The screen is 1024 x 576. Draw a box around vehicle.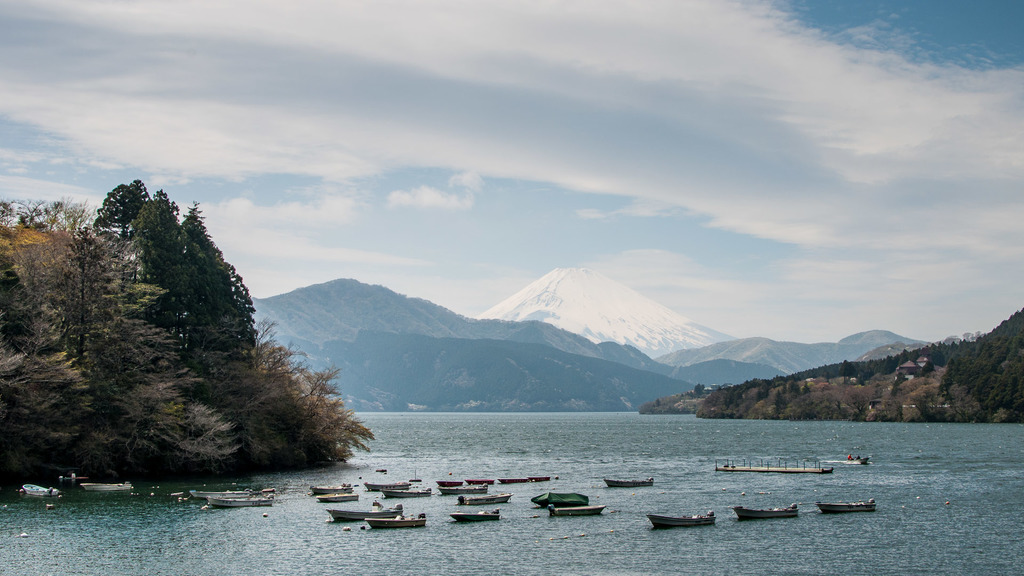
bbox(449, 508, 502, 522).
